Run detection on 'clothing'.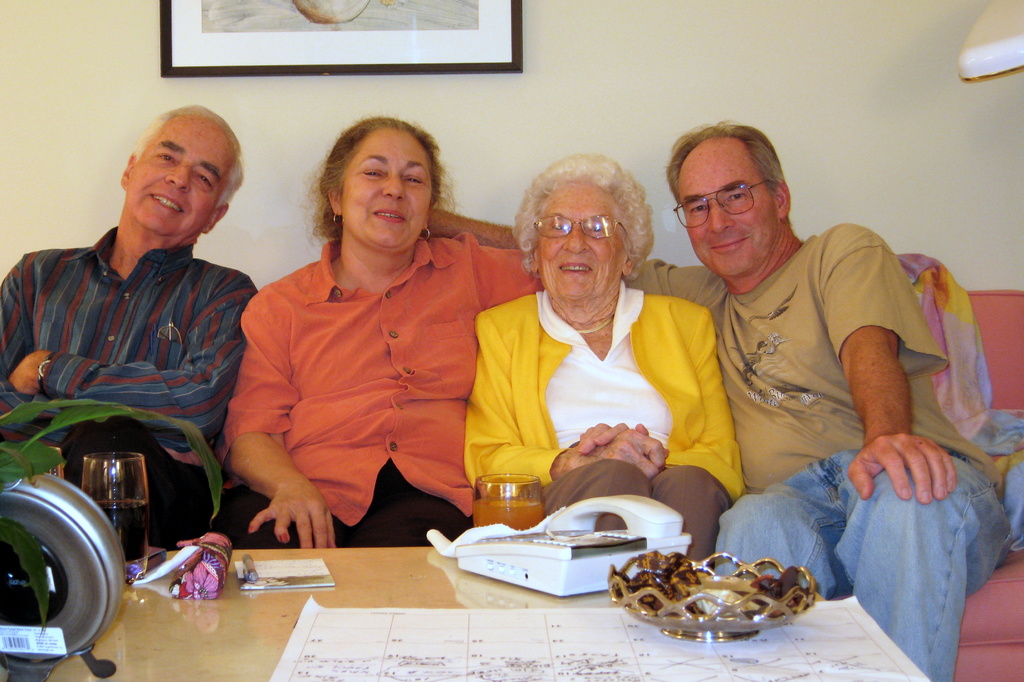
Result: {"x1": 232, "y1": 193, "x2": 505, "y2": 562}.
